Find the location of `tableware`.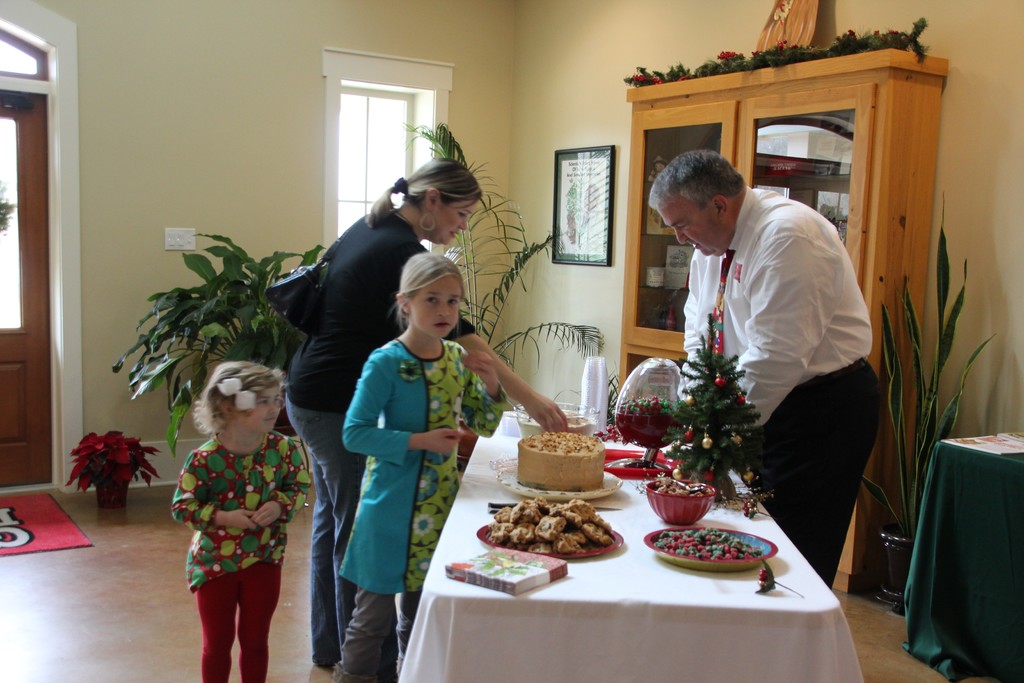
Location: box=[493, 468, 624, 495].
